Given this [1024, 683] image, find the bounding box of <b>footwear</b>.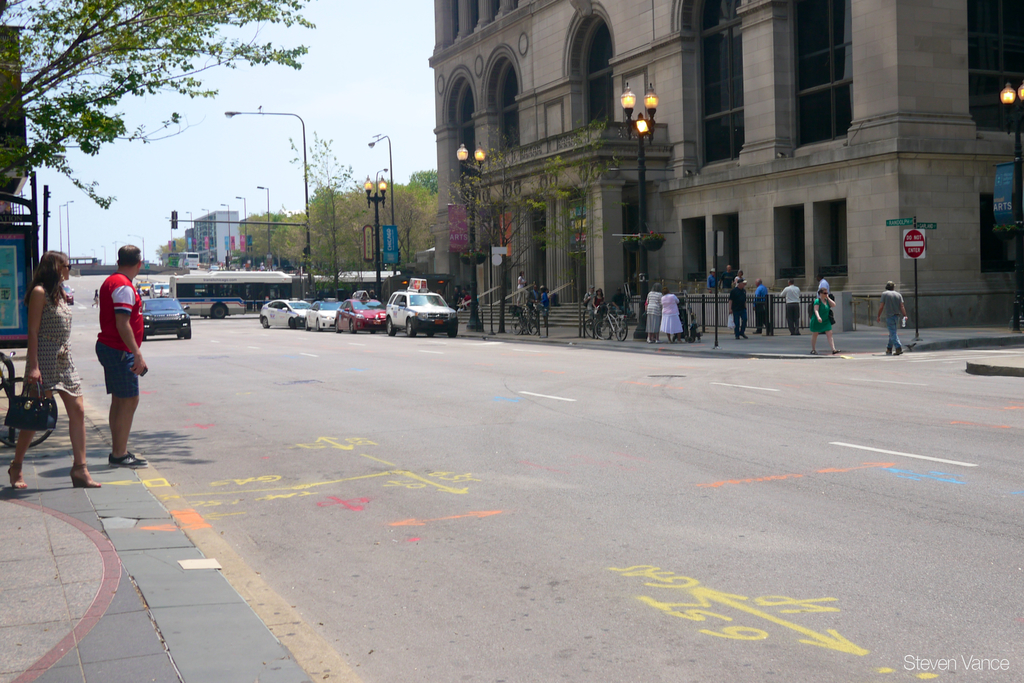
{"left": 8, "top": 471, "right": 26, "bottom": 491}.
